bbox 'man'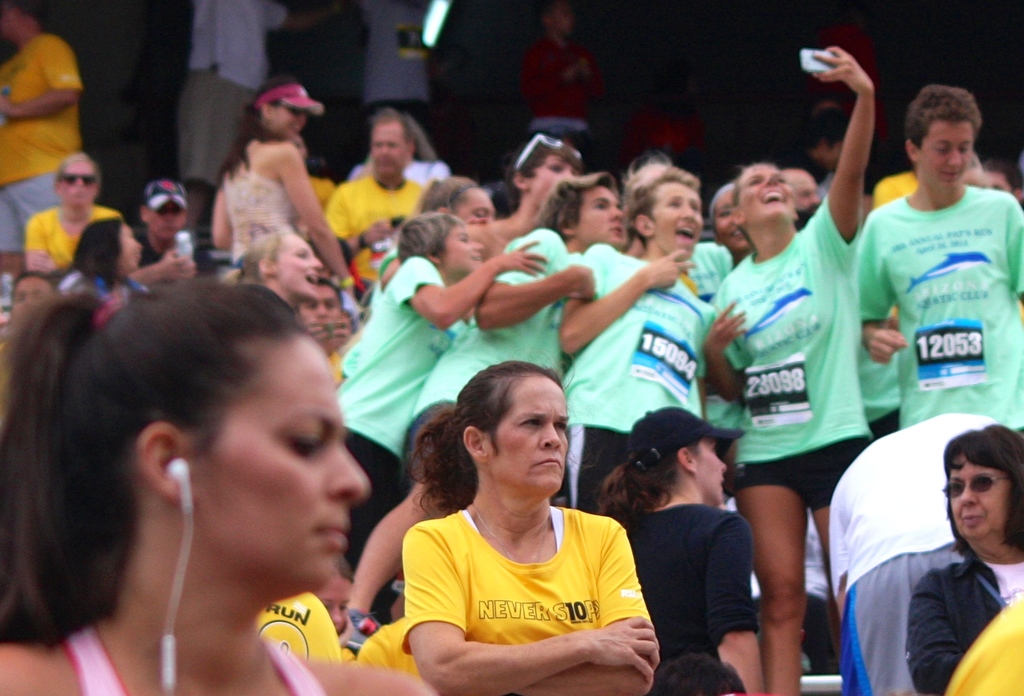
849,81,1023,433
